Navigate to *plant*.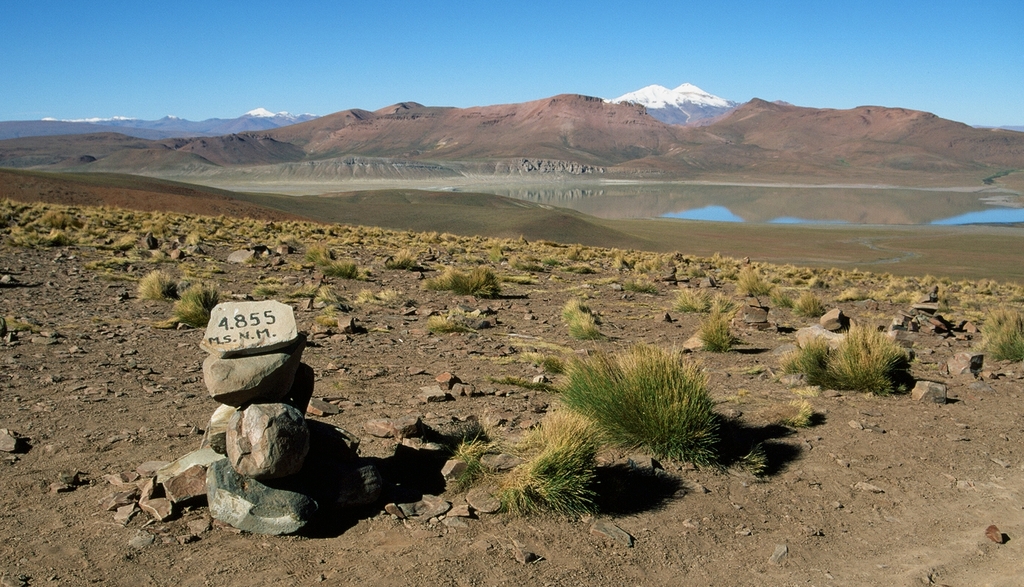
Navigation target: locate(564, 307, 603, 340).
